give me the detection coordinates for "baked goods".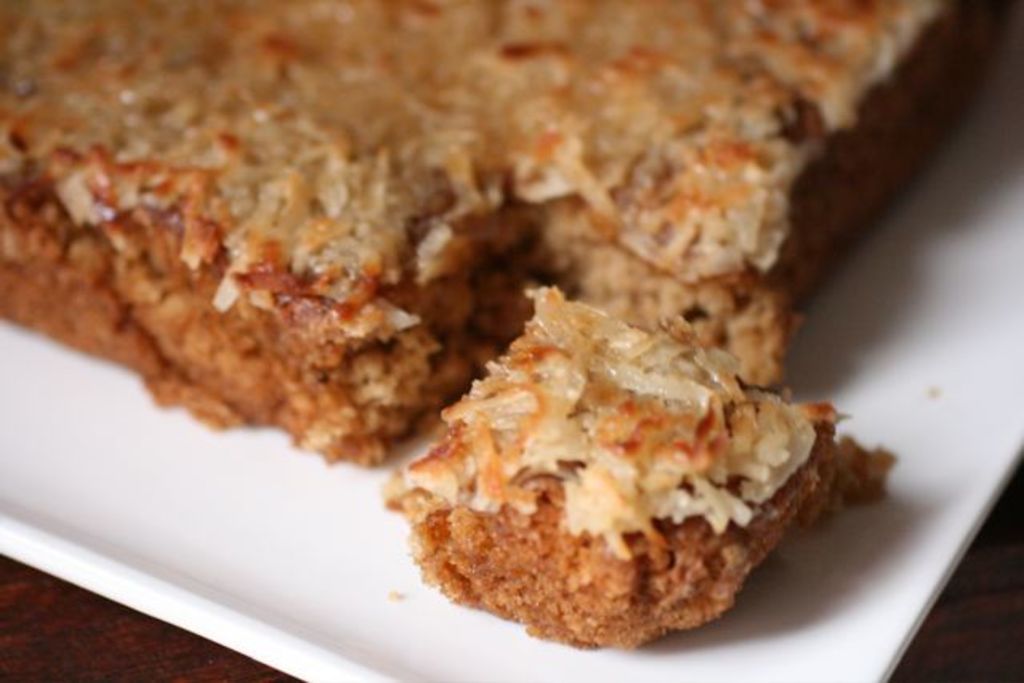
left=393, top=300, right=856, bottom=664.
